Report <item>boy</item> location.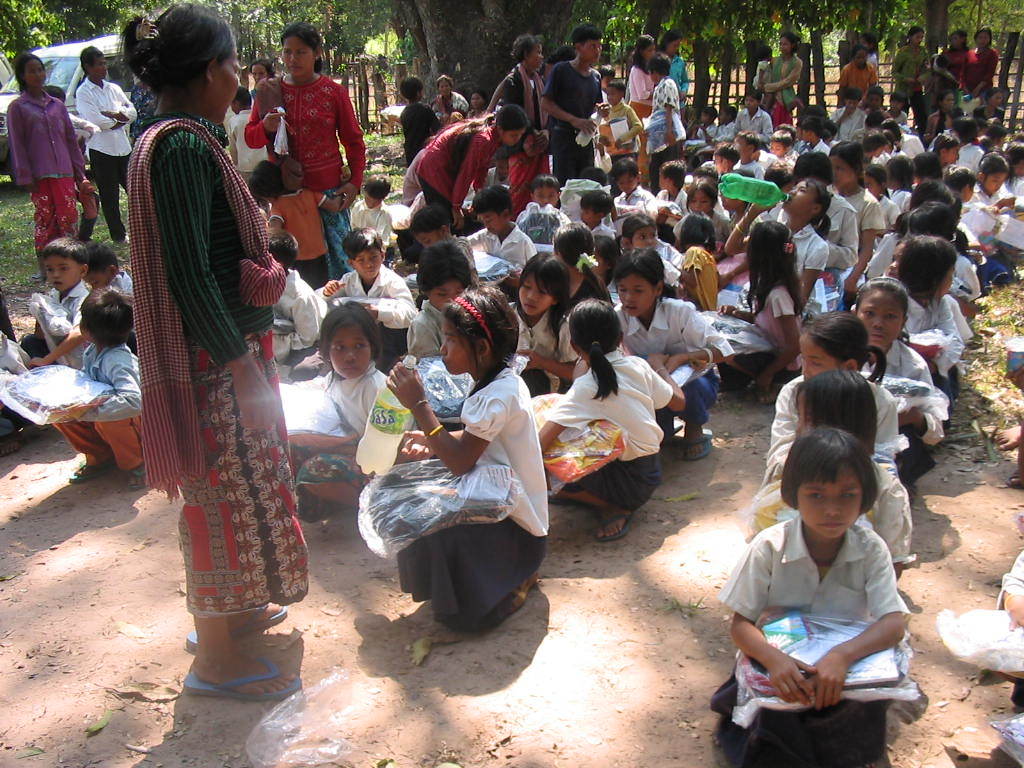
Report: pyautogui.locateOnScreen(409, 202, 480, 285).
